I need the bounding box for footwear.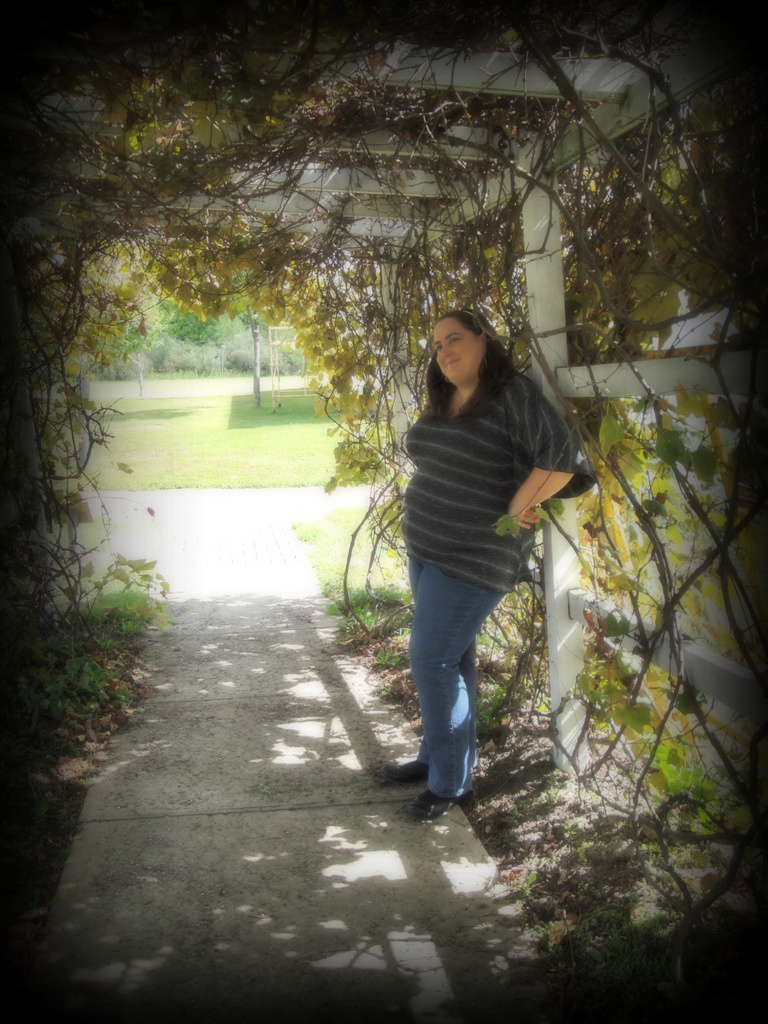
Here it is: 387:758:429:791.
